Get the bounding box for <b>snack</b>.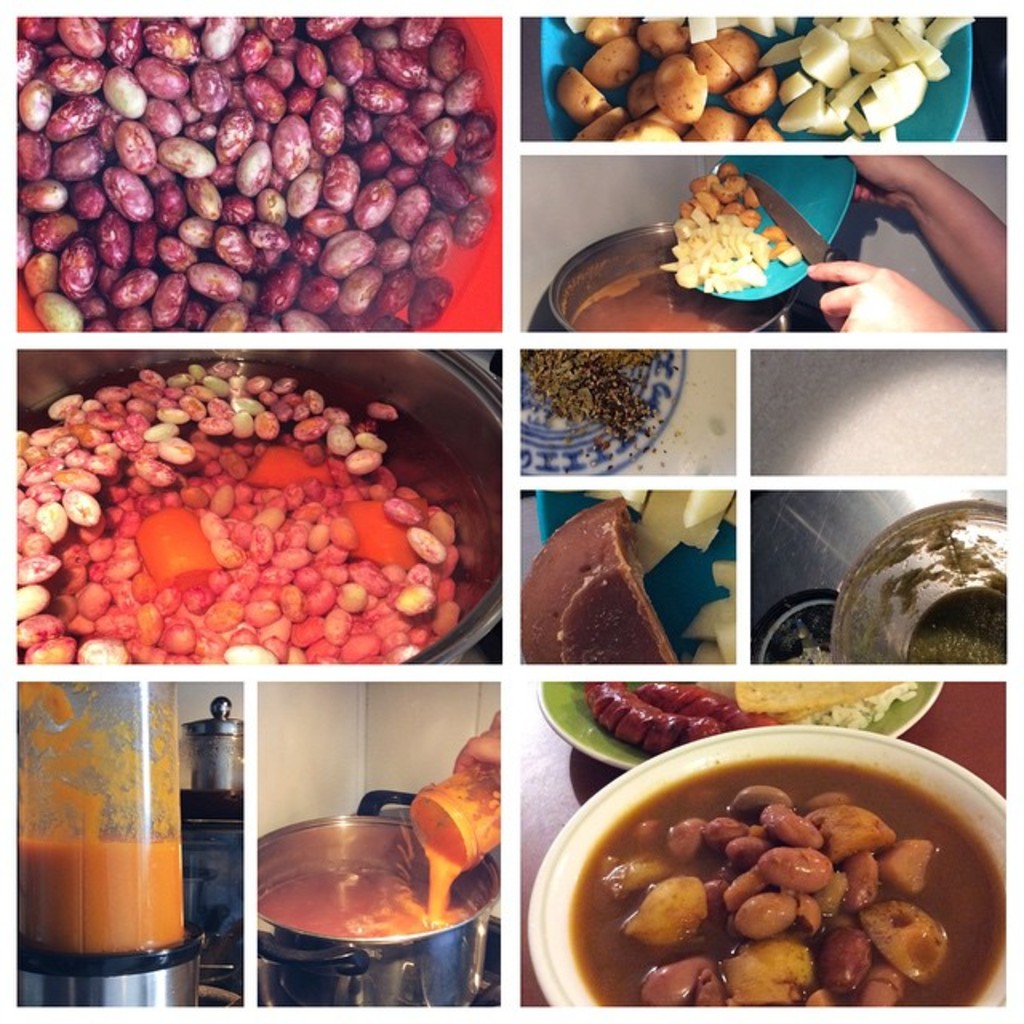
region(14, 360, 493, 662).
